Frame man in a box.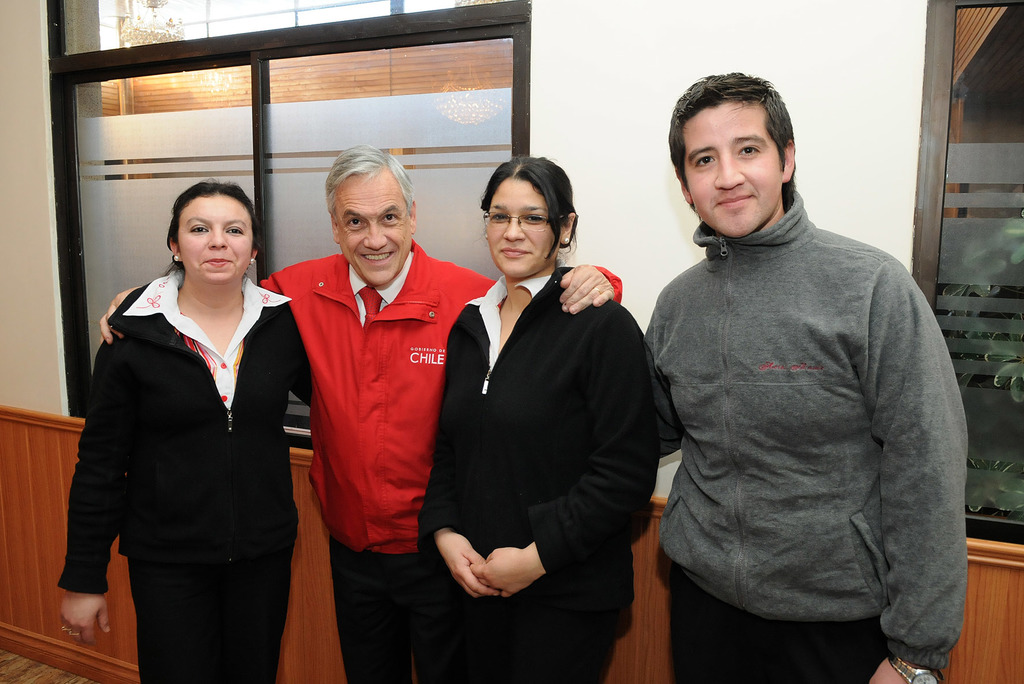
641 26 961 662.
